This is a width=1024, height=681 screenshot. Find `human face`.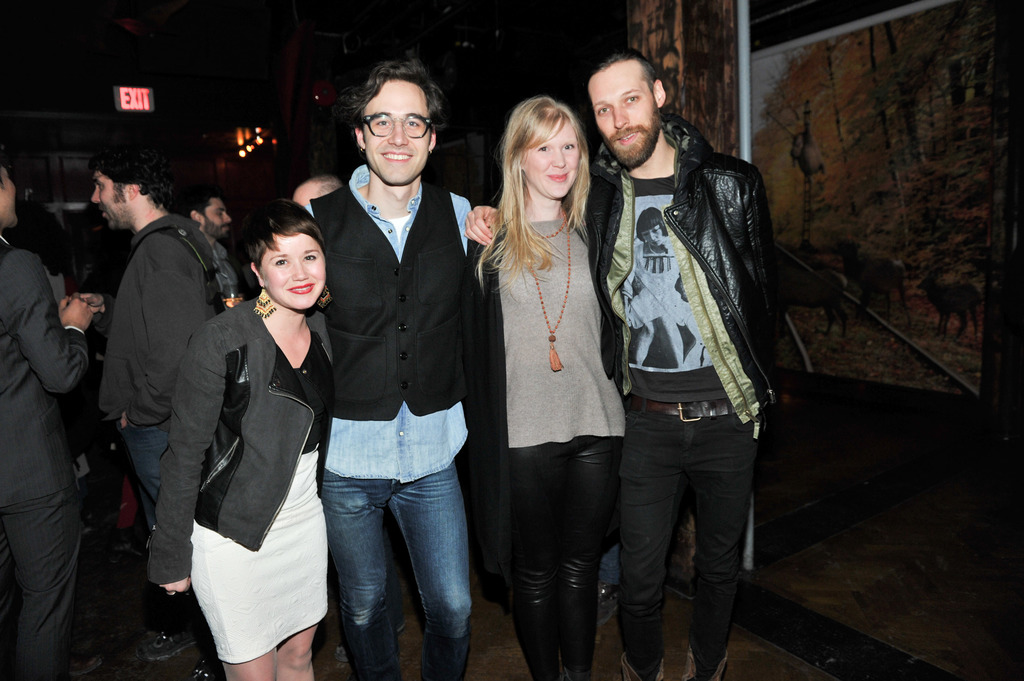
Bounding box: crop(363, 86, 430, 186).
